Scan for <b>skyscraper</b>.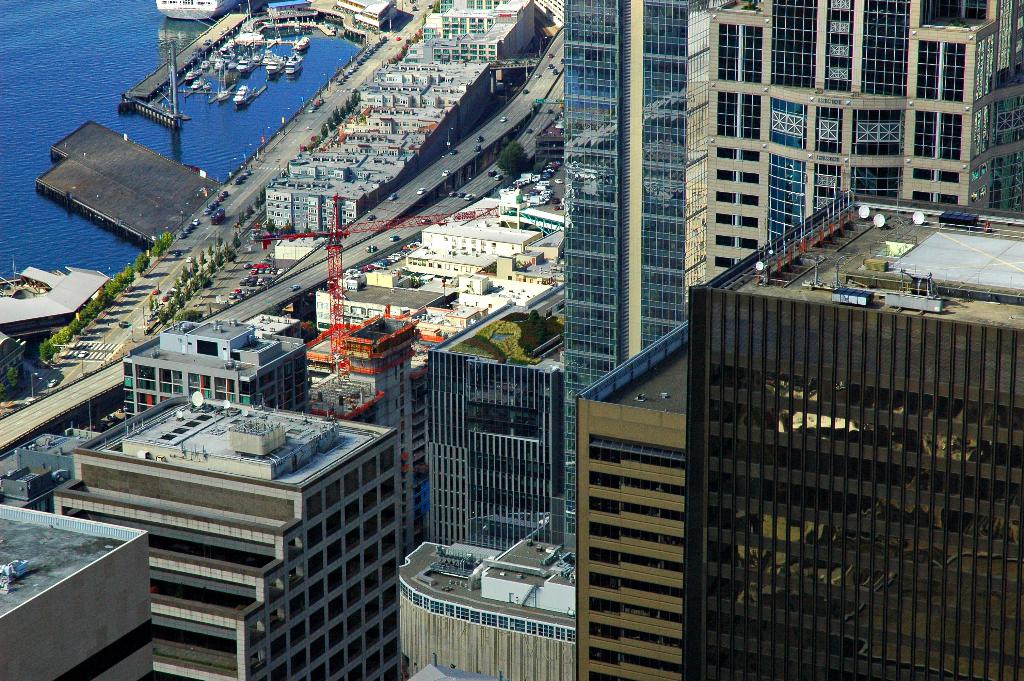
Scan result: [x1=423, y1=299, x2=595, y2=556].
